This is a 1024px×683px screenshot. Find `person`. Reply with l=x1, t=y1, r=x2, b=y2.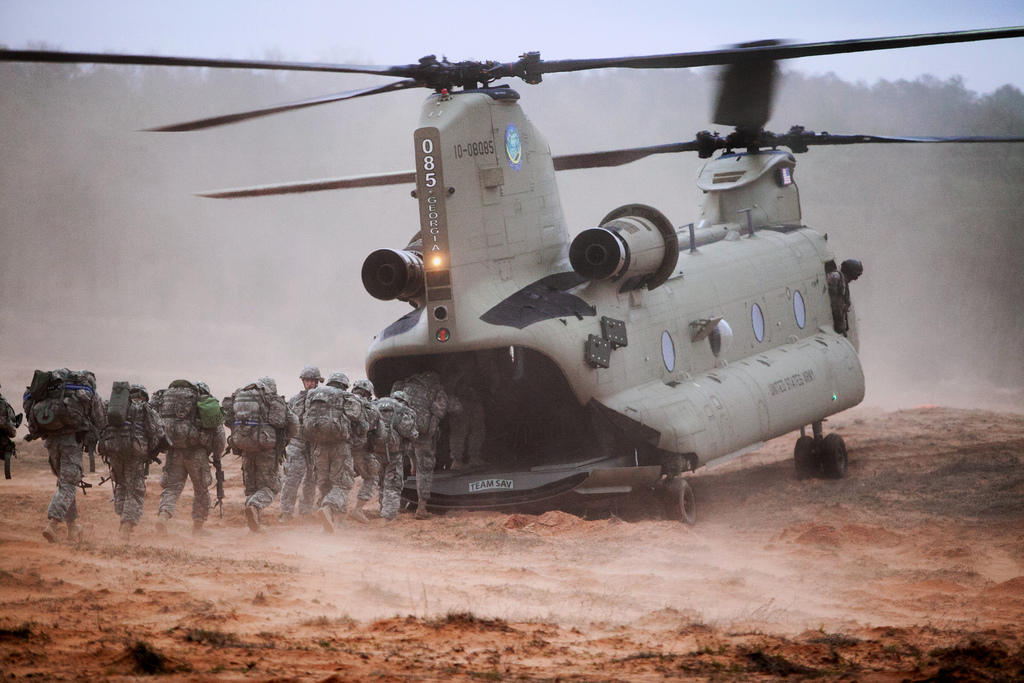
l=829, t=258, r=860, b=334.
